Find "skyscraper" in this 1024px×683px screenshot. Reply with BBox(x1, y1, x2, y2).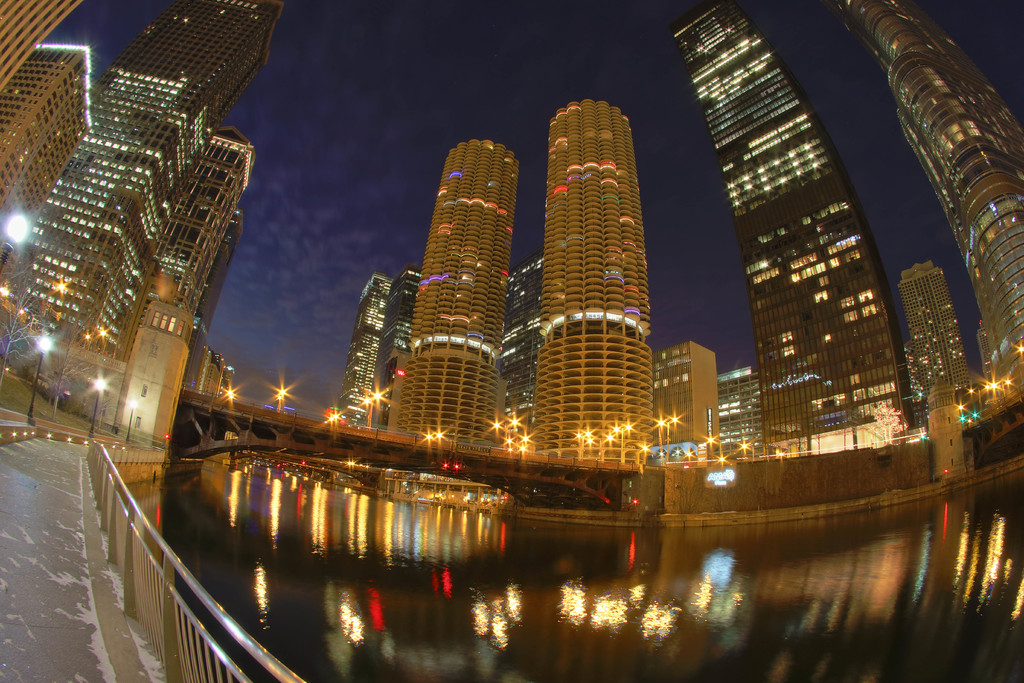
BBox(10, 0, 268, 349).
